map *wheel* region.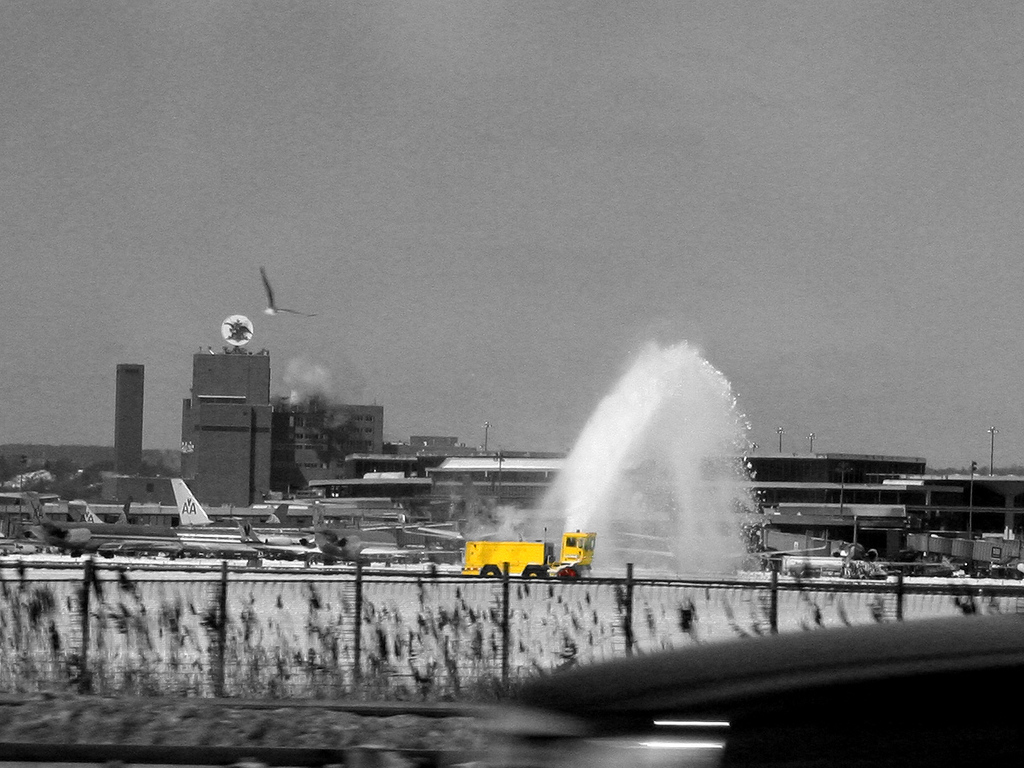
Mapped to (483, 566, 498, 583).
